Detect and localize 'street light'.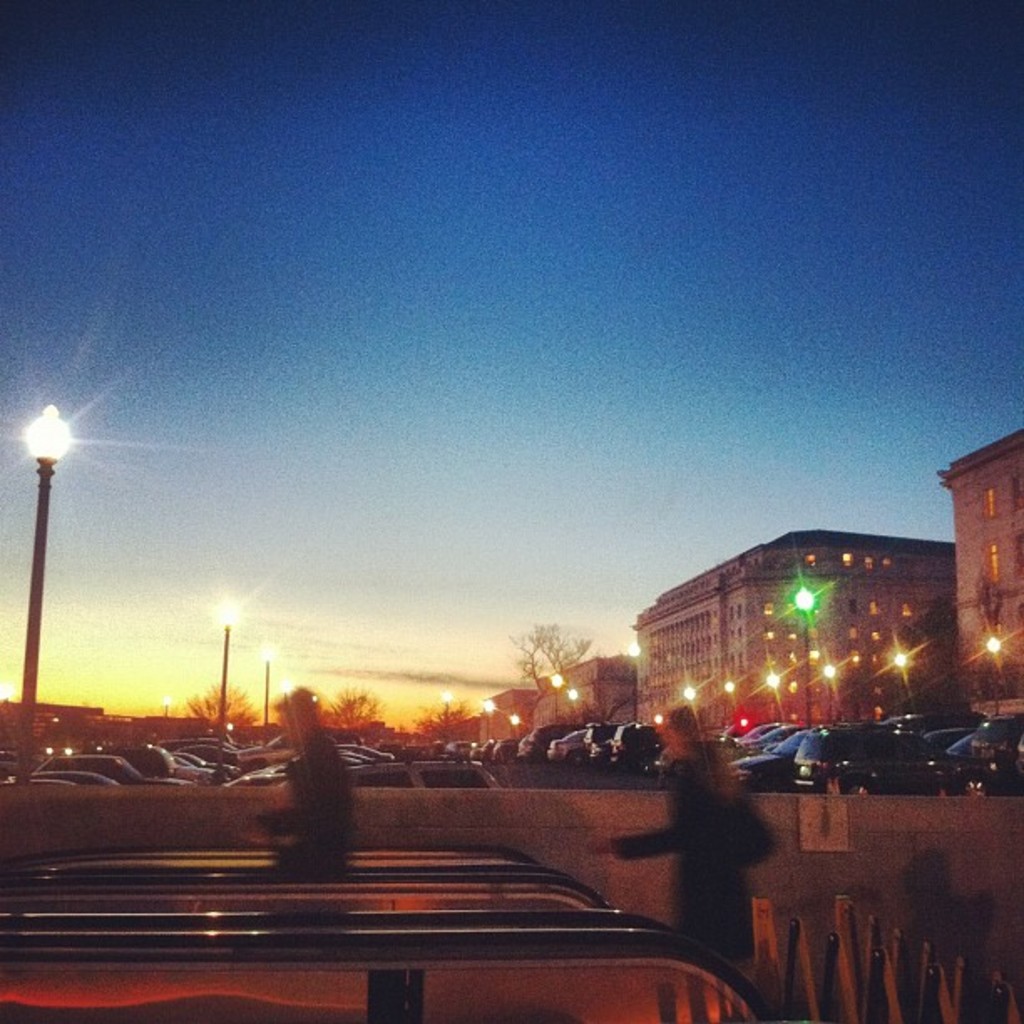
Localized at bbox=[786, 579, 823, 728].
